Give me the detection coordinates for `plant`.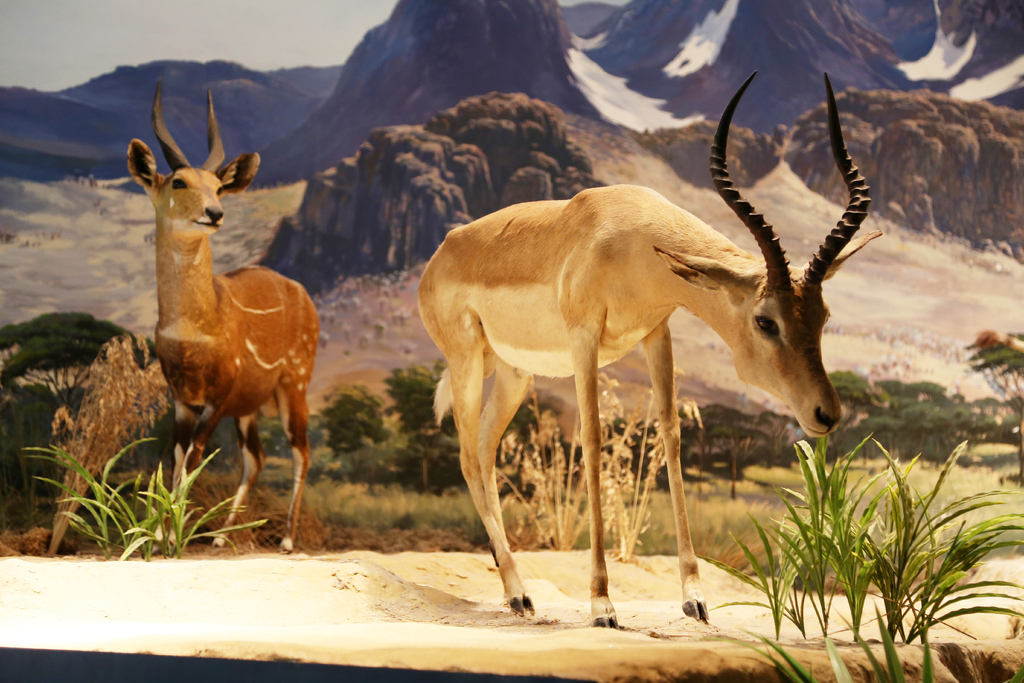
crop(114, 436, 273, 563).
